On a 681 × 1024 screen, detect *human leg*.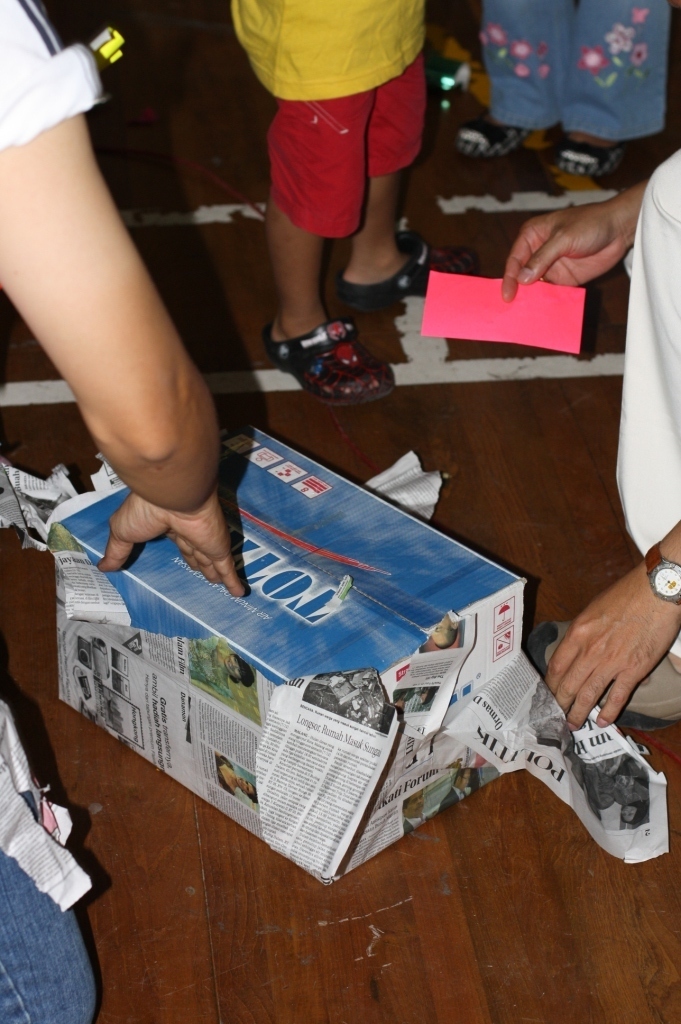
328:162:454:318.
